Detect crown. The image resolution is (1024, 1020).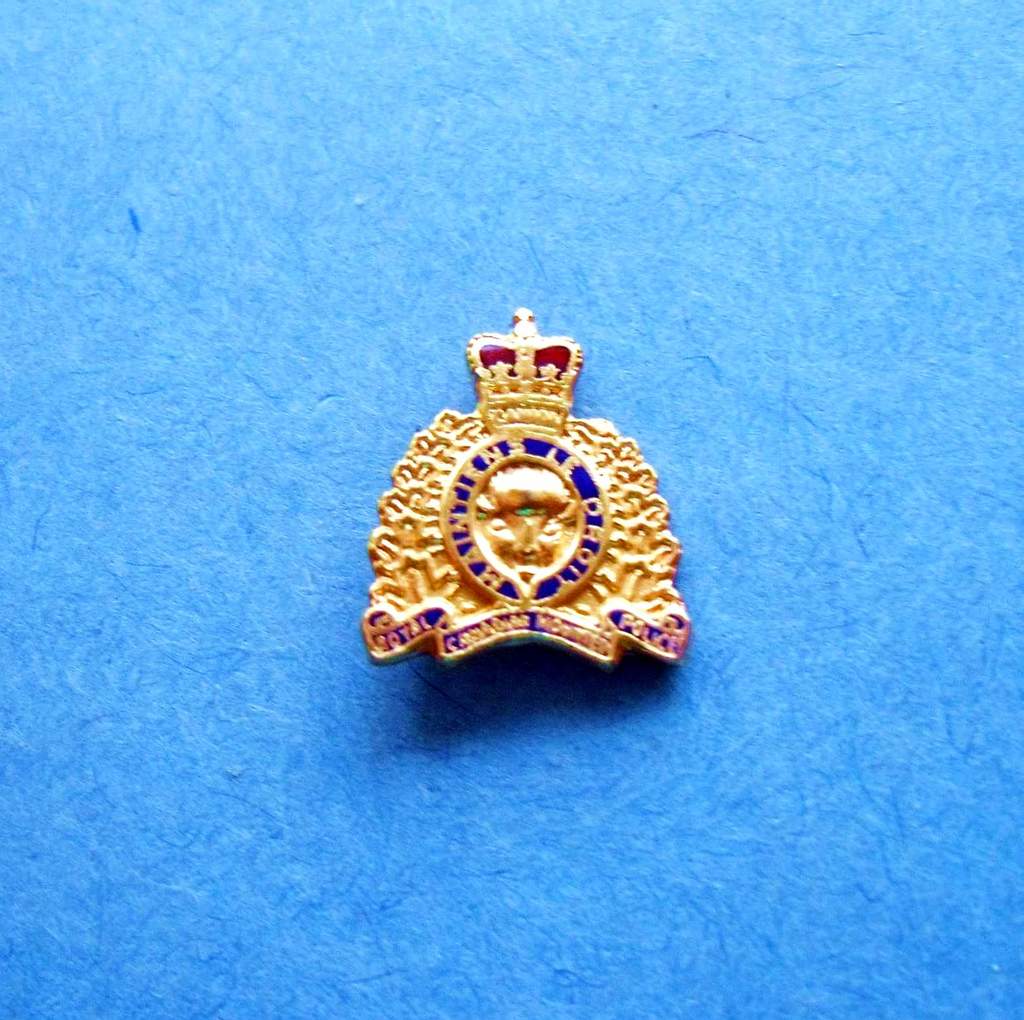
463,304,585,409.
